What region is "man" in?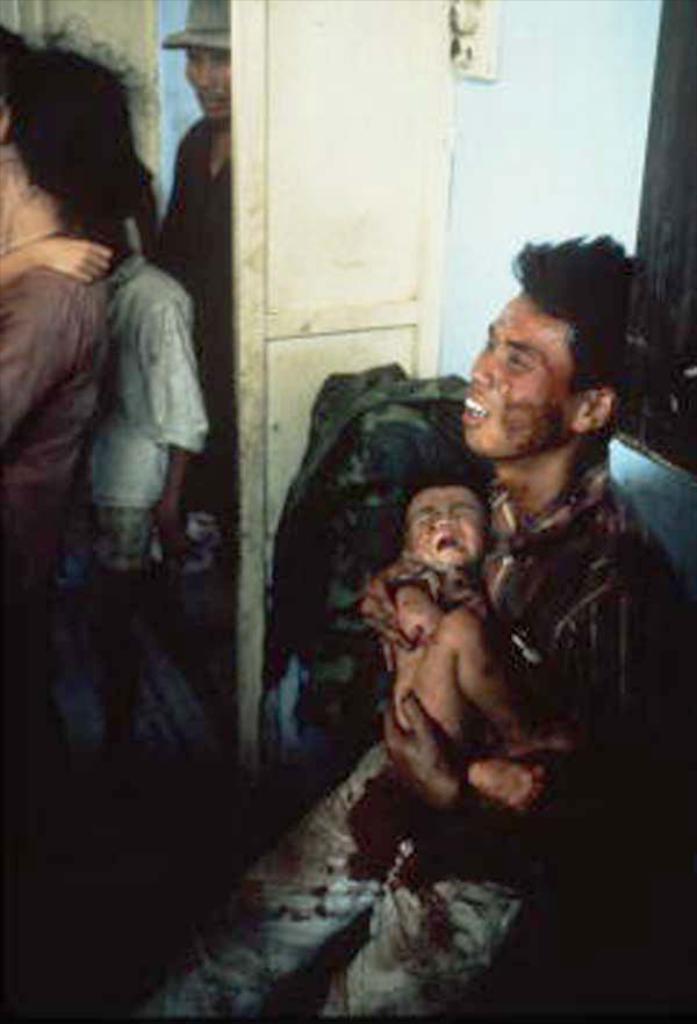
pyautogui.locateOnScreen(151, 0, 230, 424).
